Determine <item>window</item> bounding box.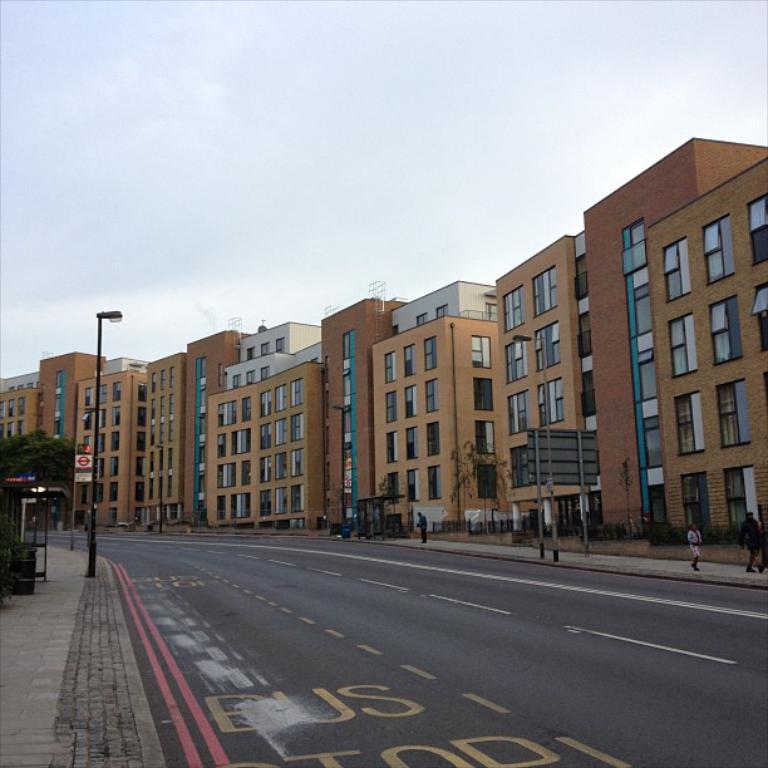
Determined: [745,195,767,264].
